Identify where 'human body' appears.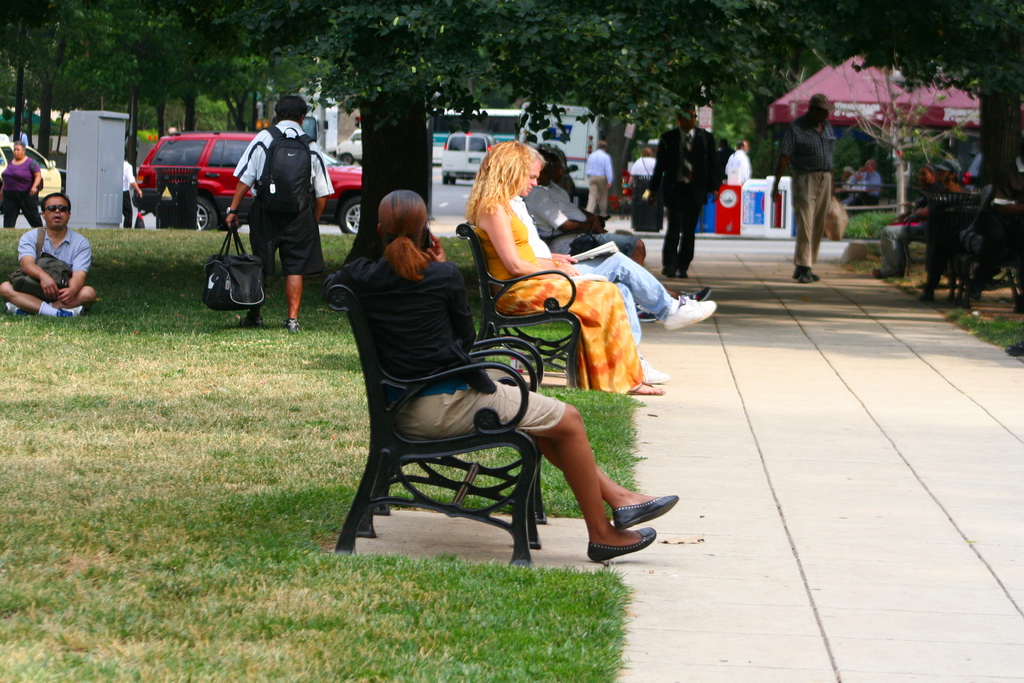
Appears at bbox=[120, 161, 142, 230].
